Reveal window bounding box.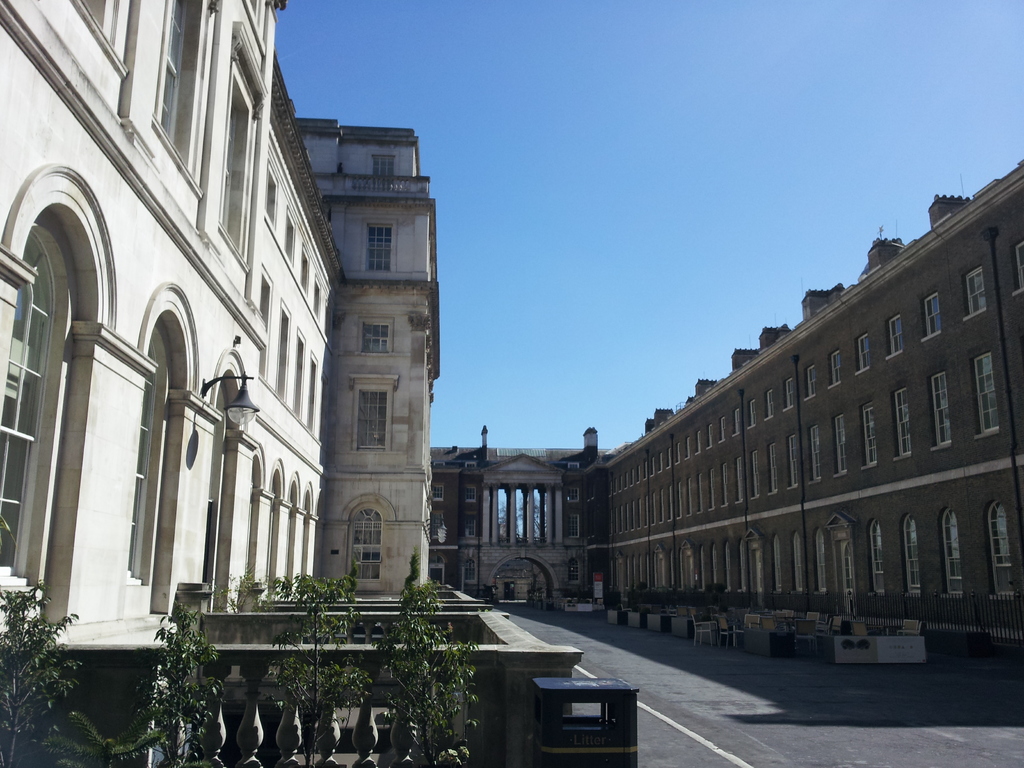
Revealed: locate(458, 554, 479, 598).
